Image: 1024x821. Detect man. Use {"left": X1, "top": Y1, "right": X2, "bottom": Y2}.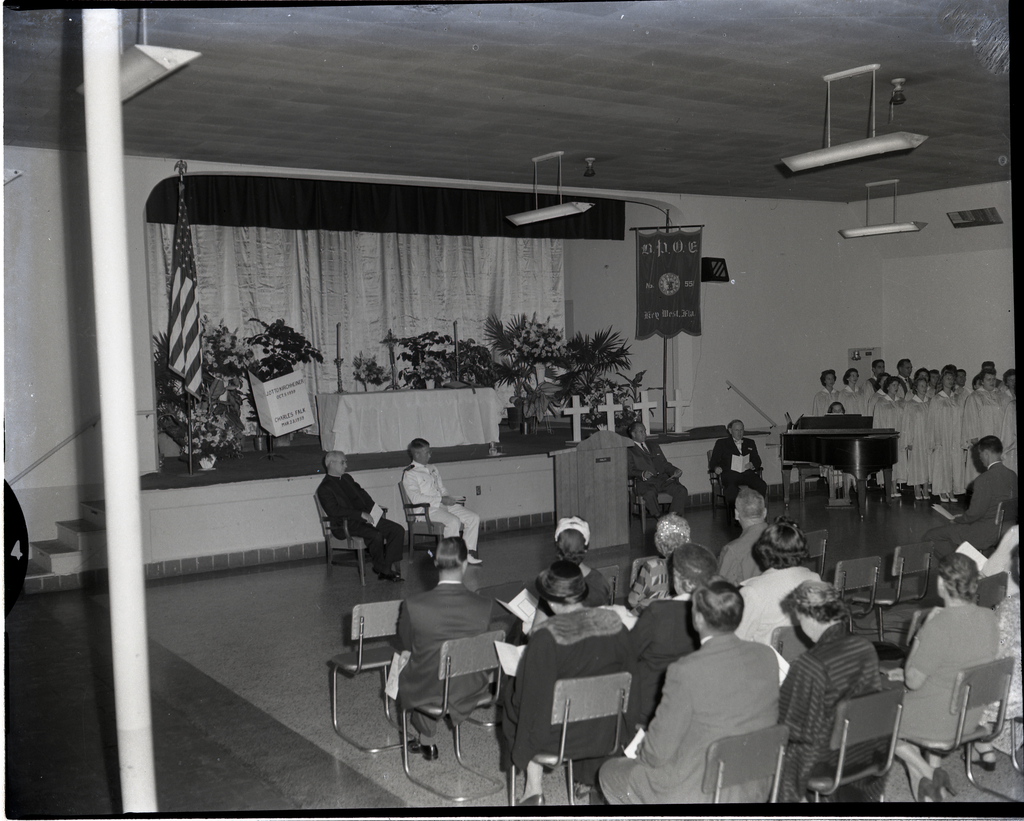
{"left": 389, "top": 538, "right": 493, "bottom": 763}.
